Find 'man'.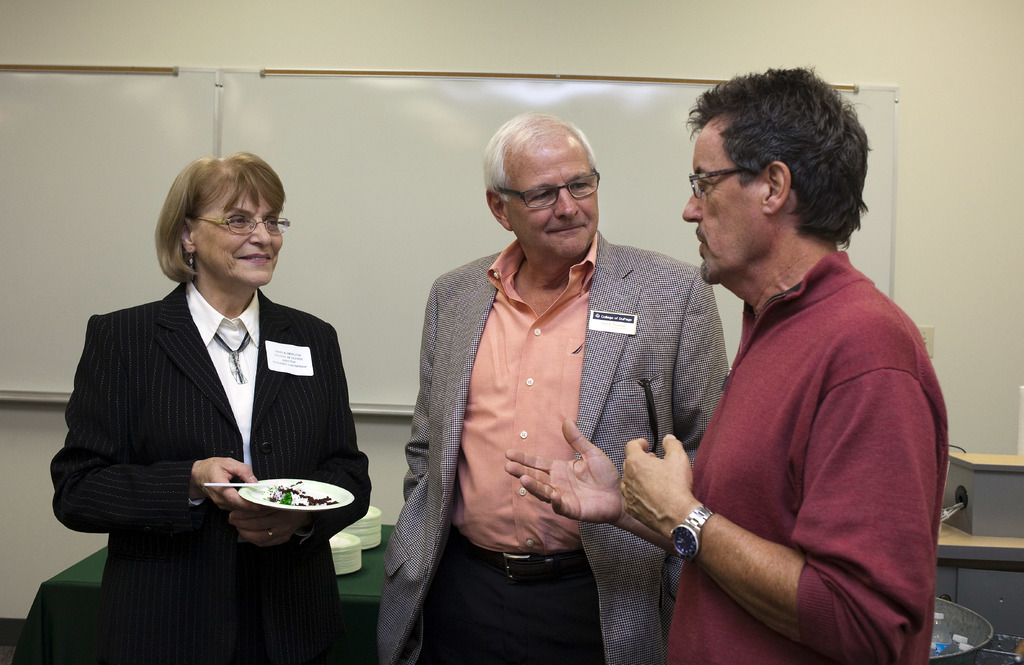
599:78:947:664.
